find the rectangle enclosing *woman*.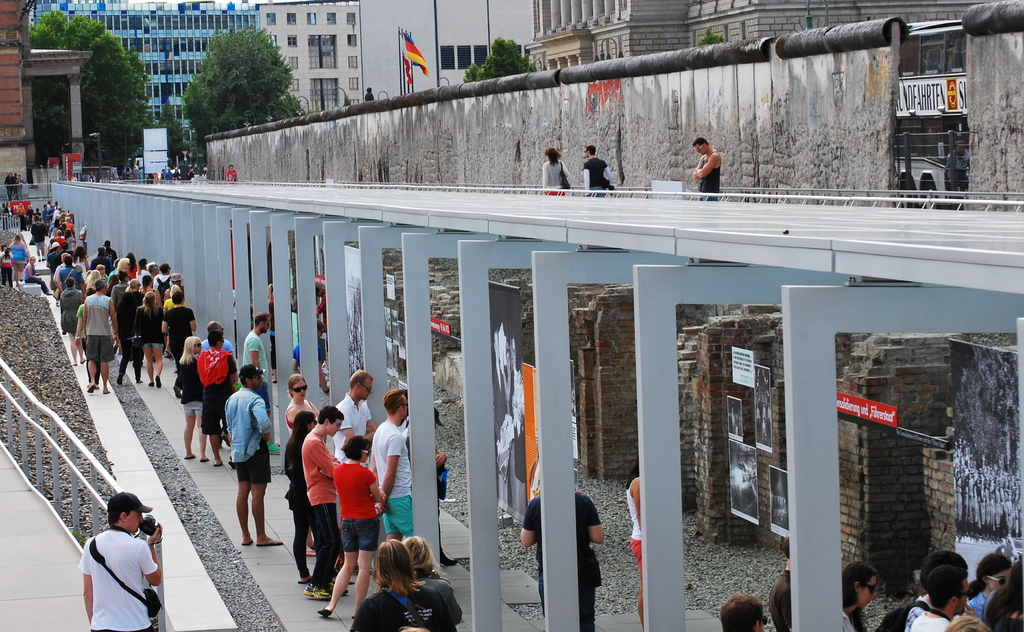
bbox=(285, 409, 319, 583).
